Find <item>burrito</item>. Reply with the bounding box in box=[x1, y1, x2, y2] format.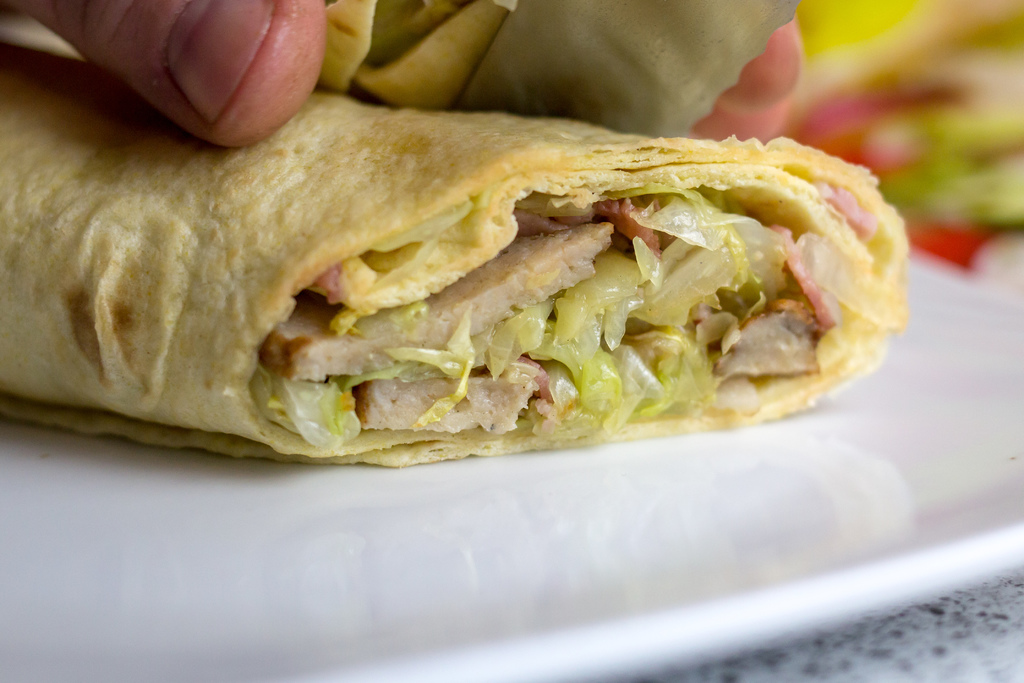
box=[0, 33, 920, 468].
